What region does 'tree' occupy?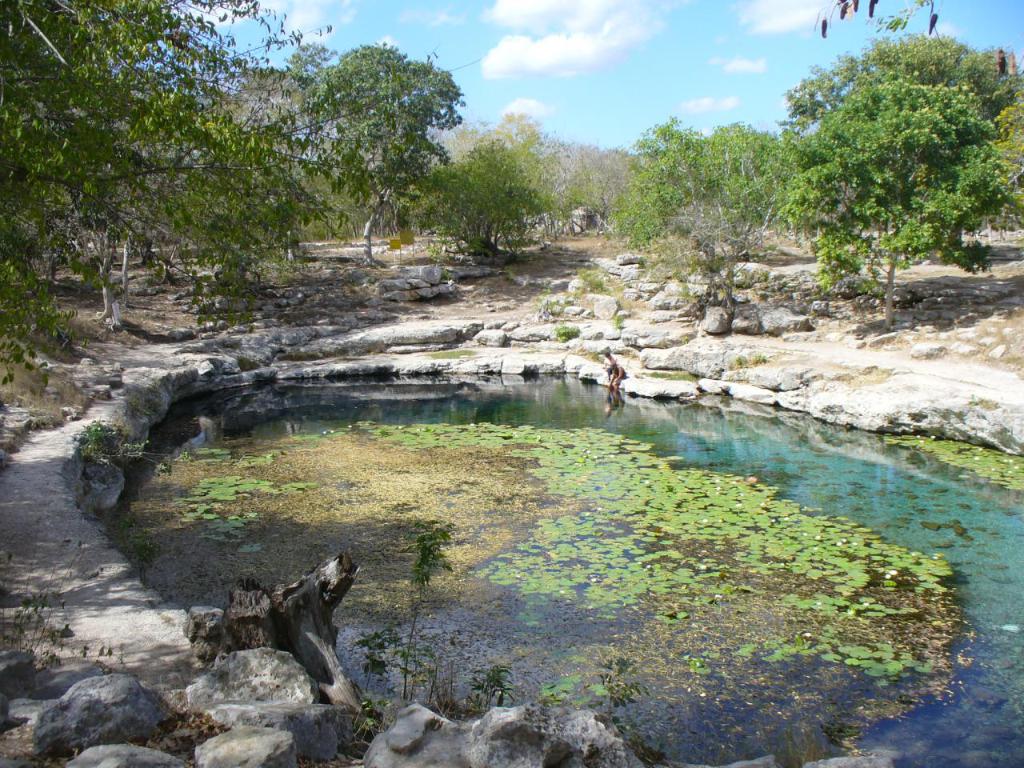
<bbox>790, 23, 1023, 127</bbox>.
